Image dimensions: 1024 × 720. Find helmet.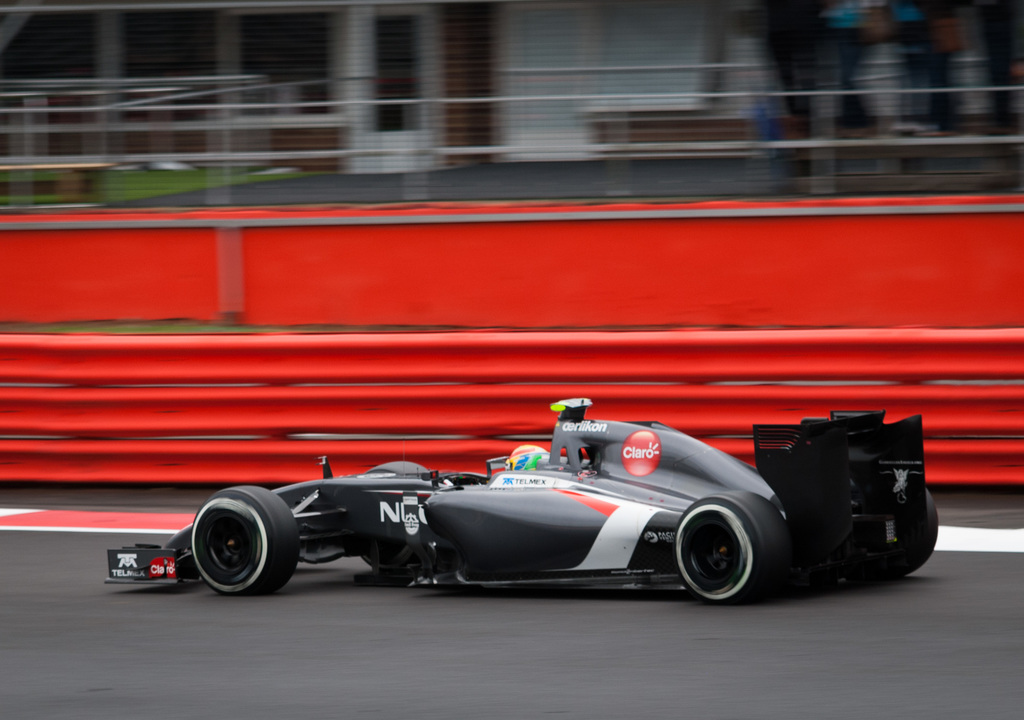
502, 444, 554, 471.
